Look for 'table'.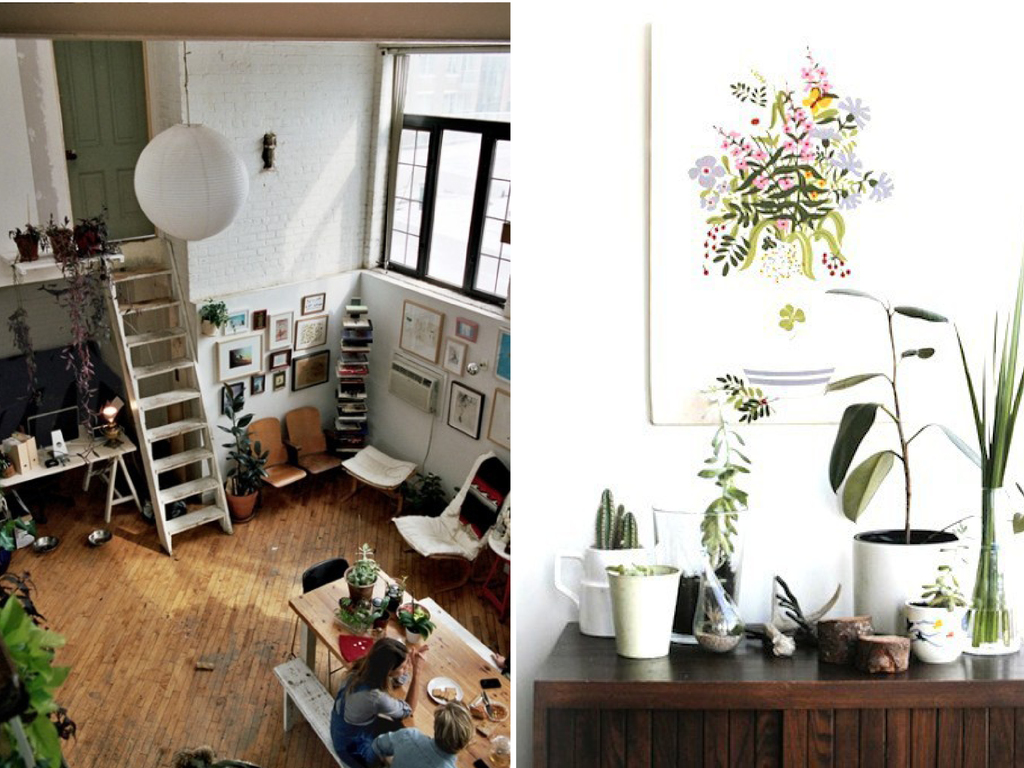
Found: <bbox>272, 564, 516, 767</bbox>.
